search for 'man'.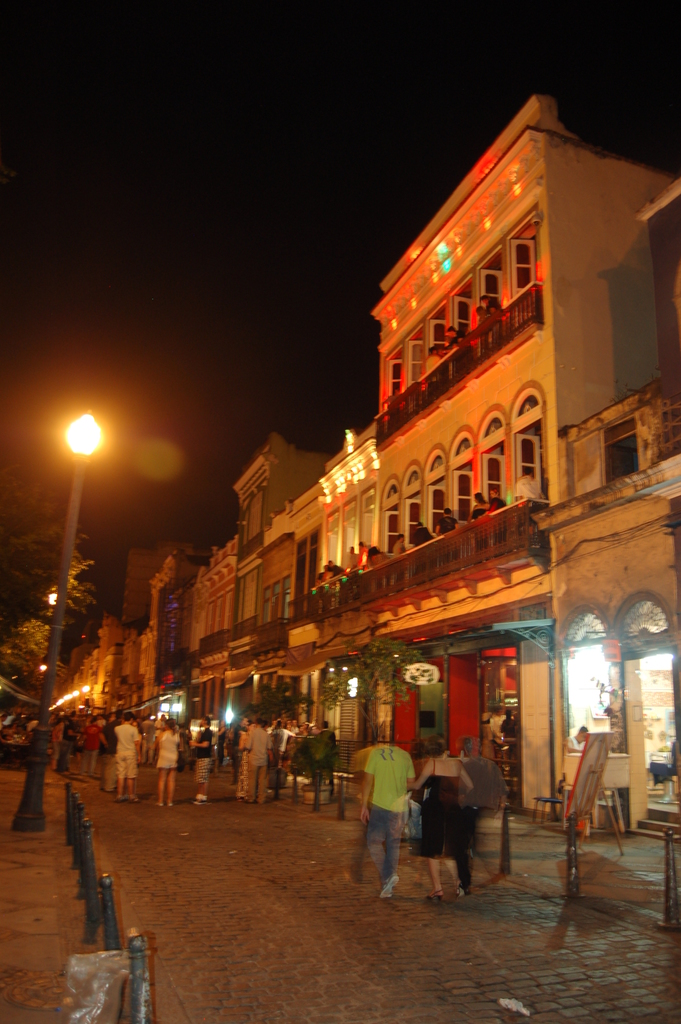
Found at pyautogui.locateOnScreen(108, 707, 131, 803).
